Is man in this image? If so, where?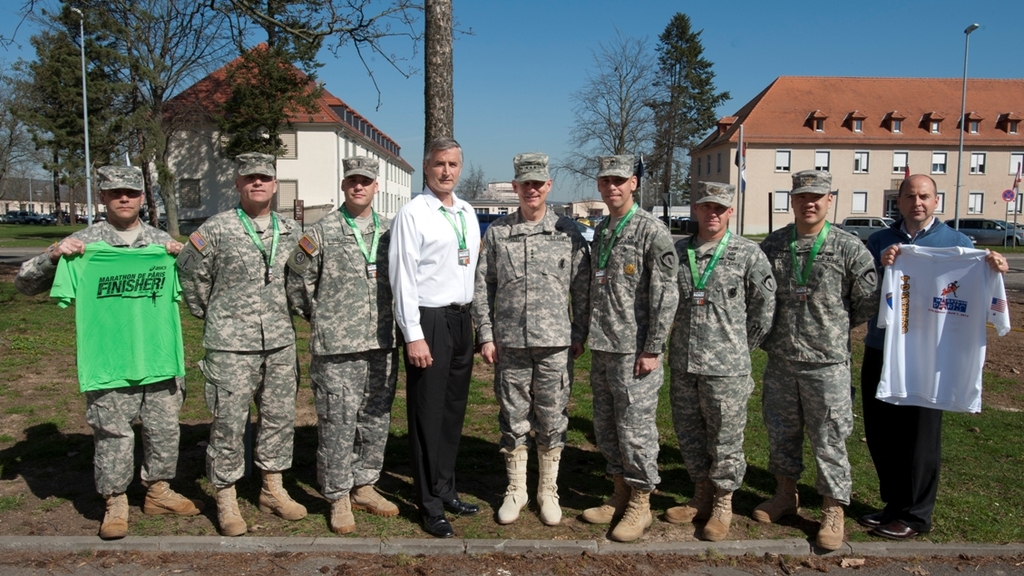
Yes, at BBox(283, 153, 405, 535).
